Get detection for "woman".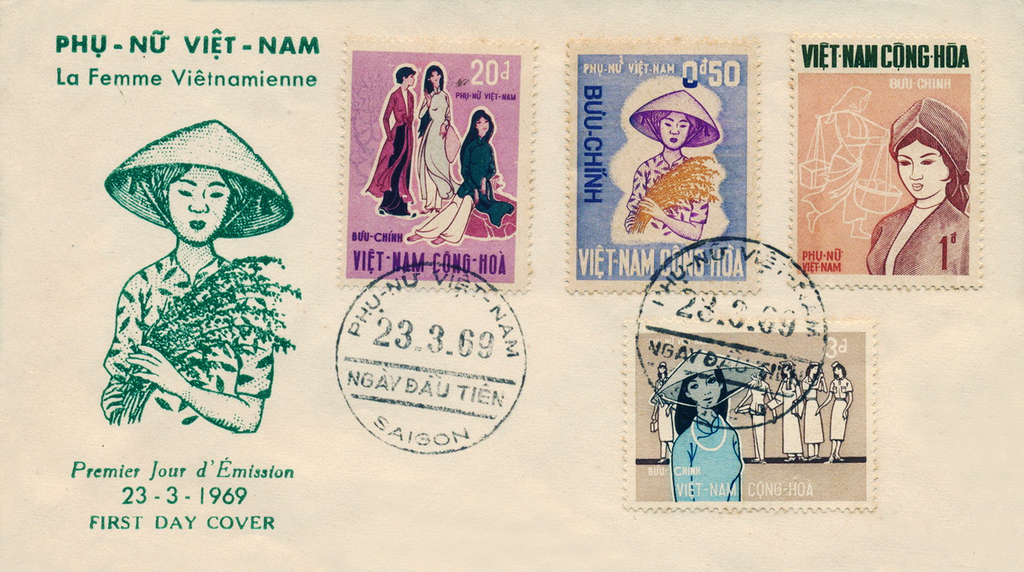
Detection: box=[356, 65, 421, 216].
